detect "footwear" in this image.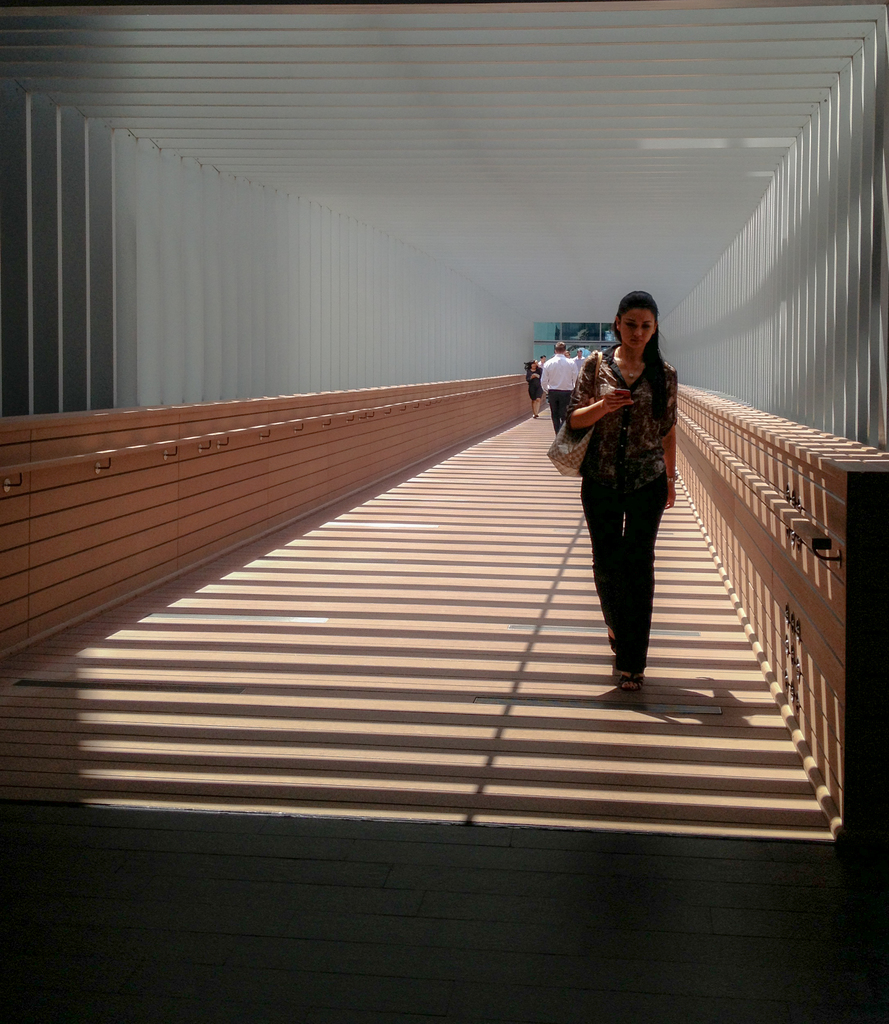
Detection: <bbox>619, 667, 645, 688</bbox>.
